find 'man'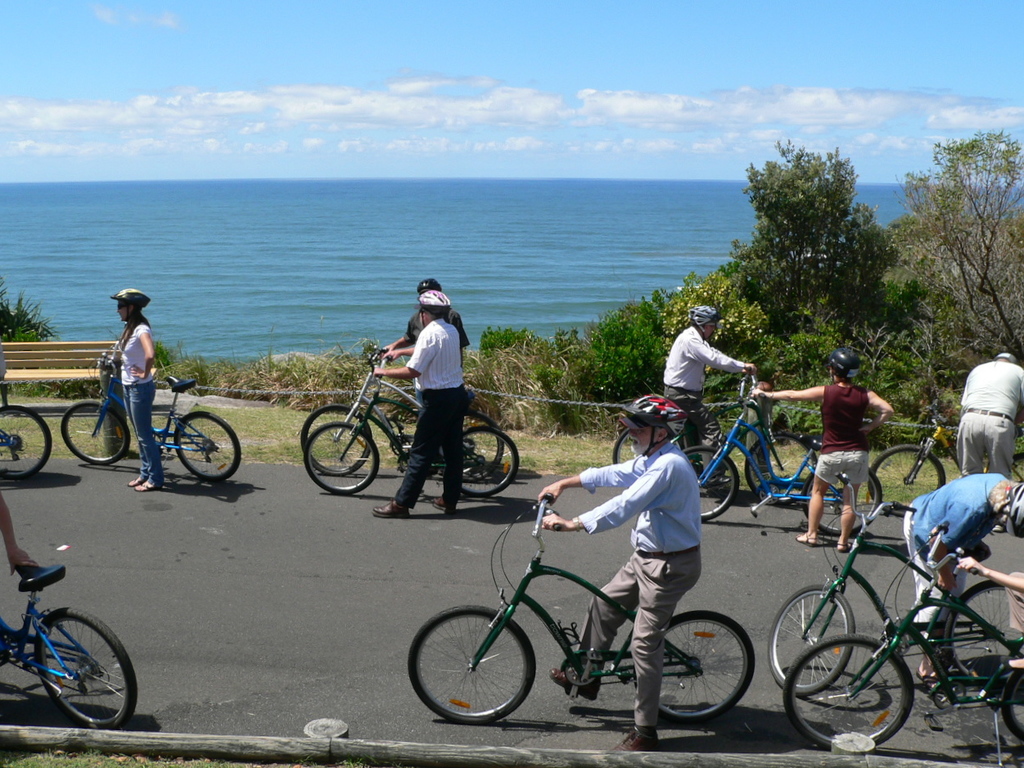
rect(664, 304, 762, 485)
